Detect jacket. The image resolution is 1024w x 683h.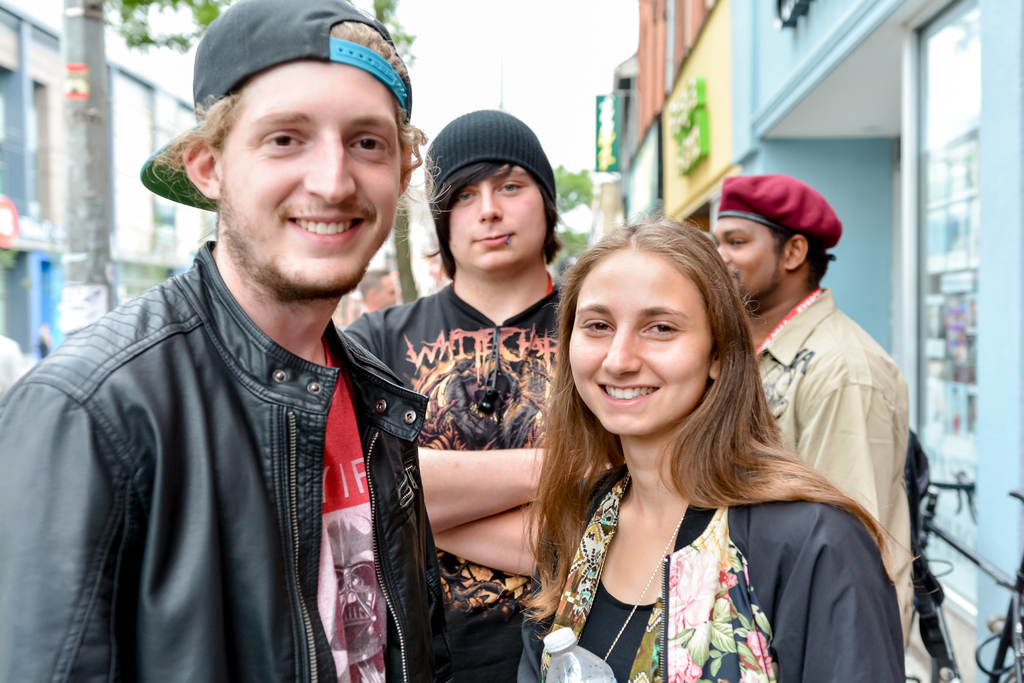
box(0, 234, 457, 682).
